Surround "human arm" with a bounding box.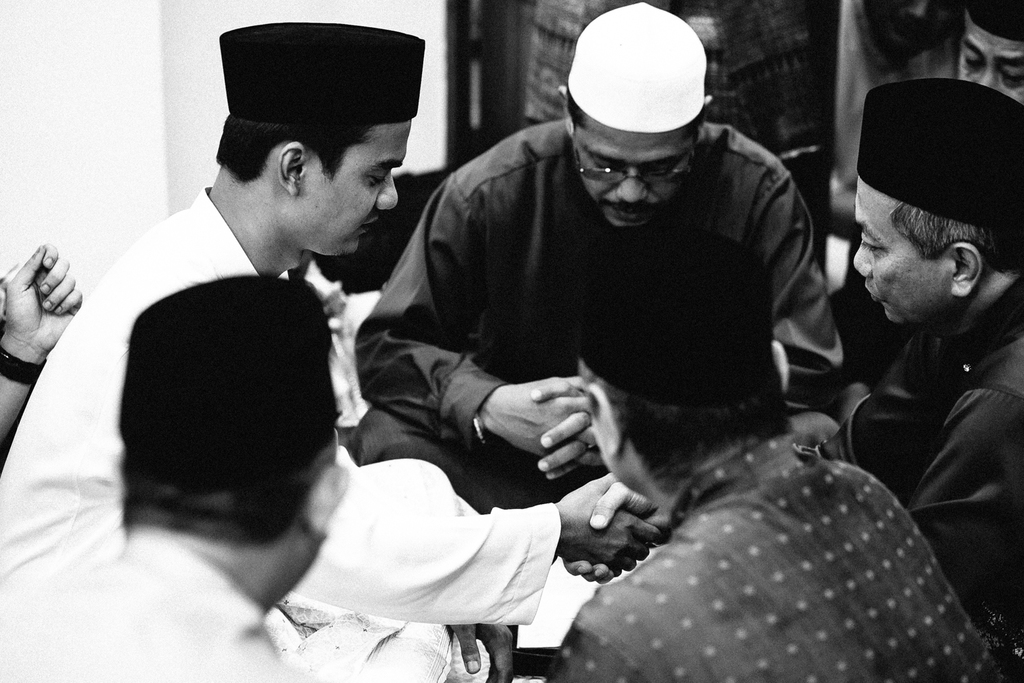
Rect(279, 456, 663, 628).
